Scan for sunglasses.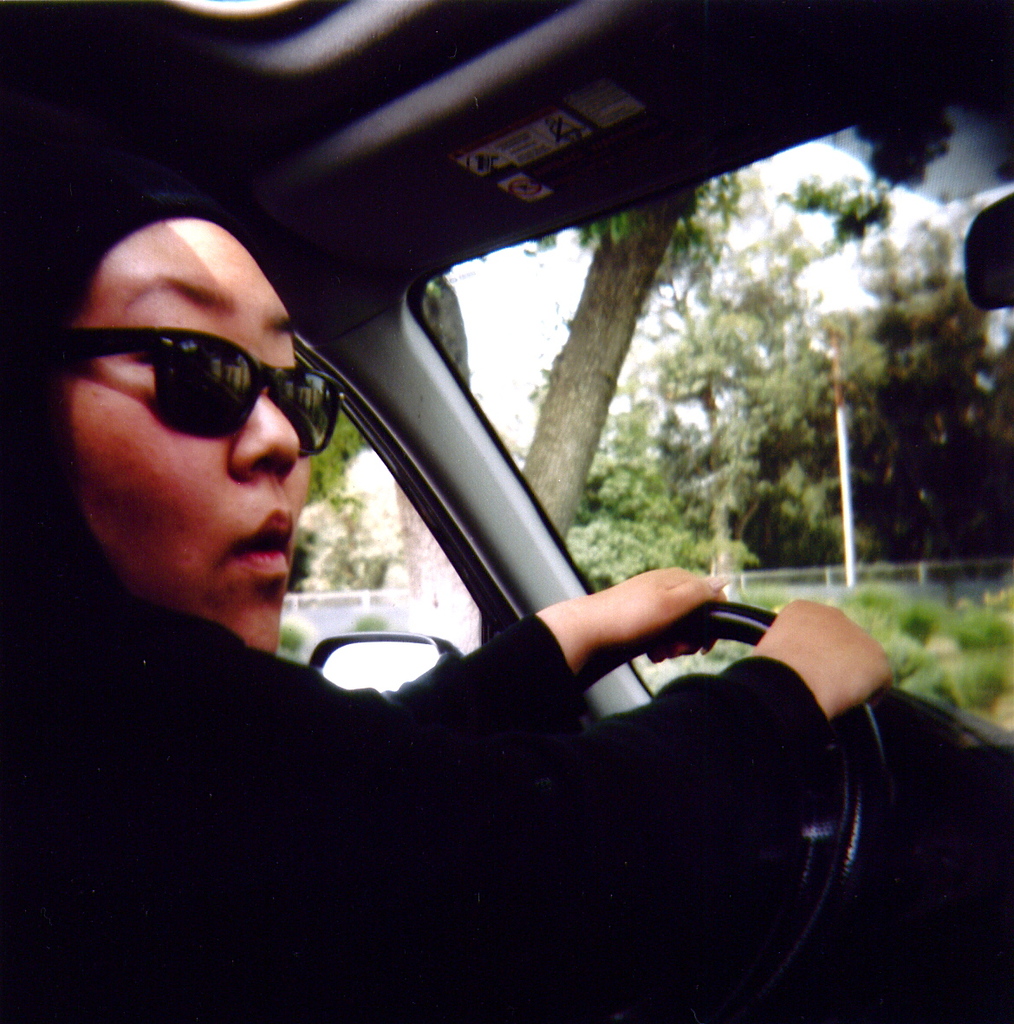
Scan result: (left=66, top=325, right=346, bottom=457).
